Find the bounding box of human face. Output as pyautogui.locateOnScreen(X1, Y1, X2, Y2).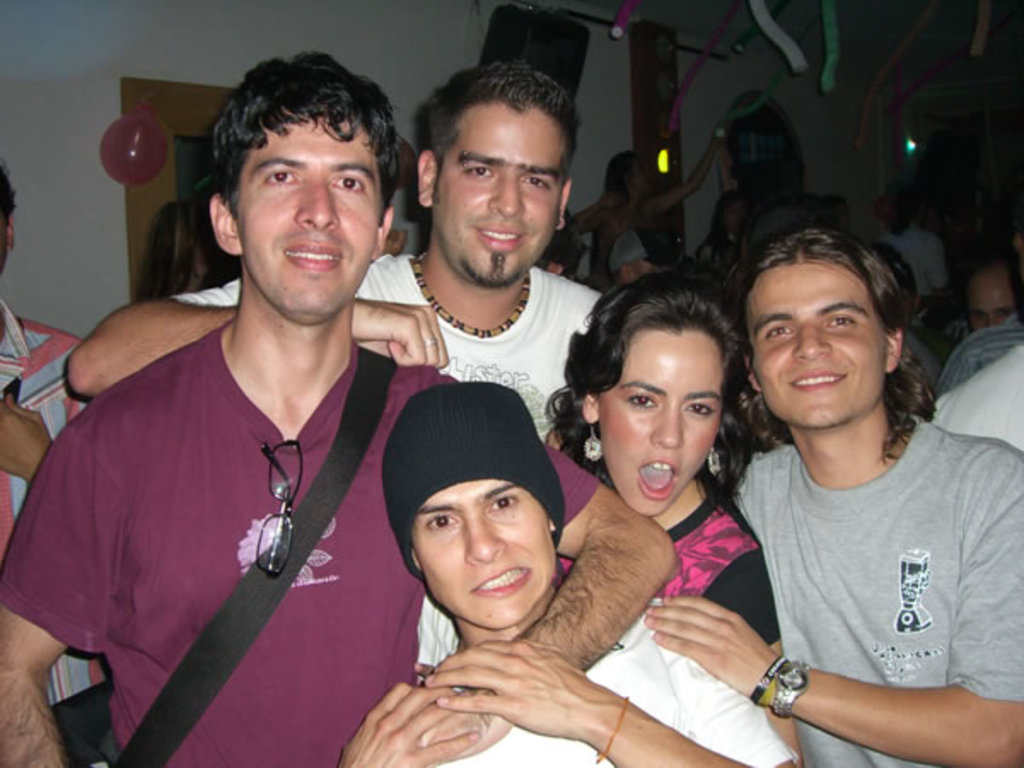
pyautogui.locateOnScreen(753, 258, 893, 425).
